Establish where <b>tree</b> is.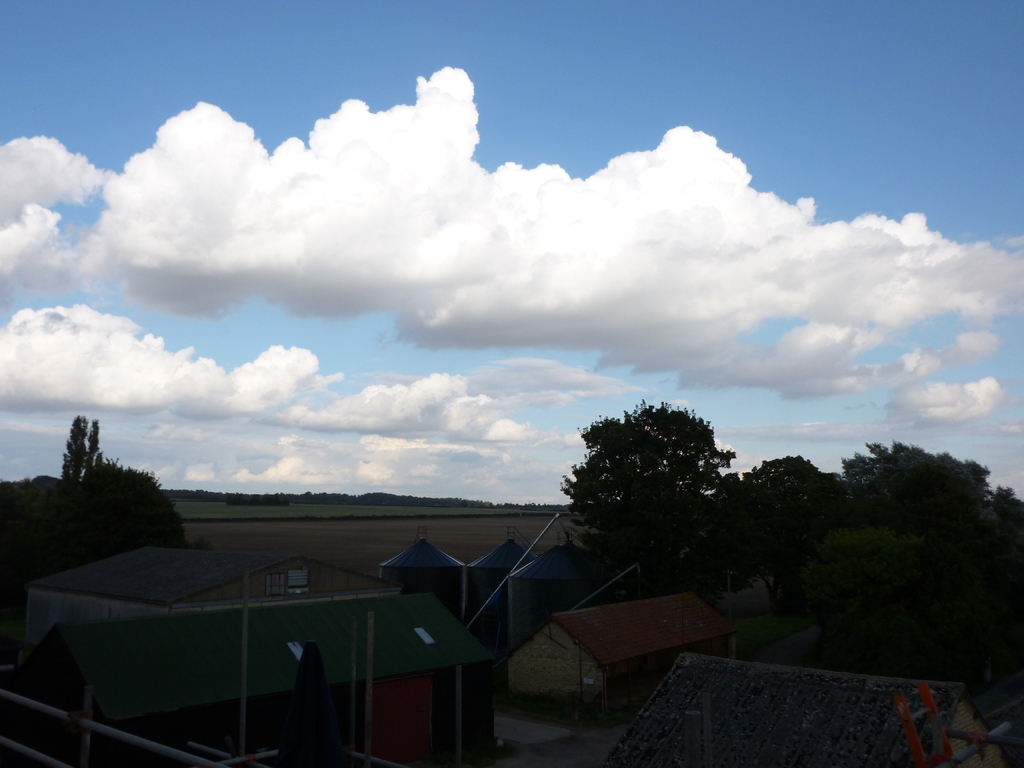
Established at (88,414,105,468).
